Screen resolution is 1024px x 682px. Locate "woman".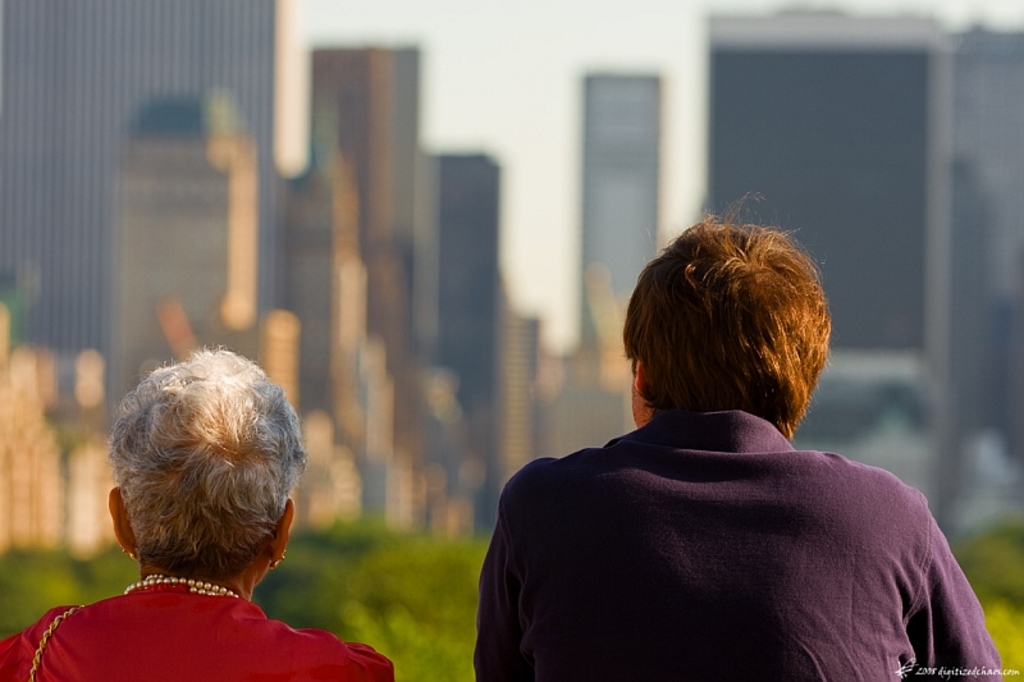
1/345/394/681.
